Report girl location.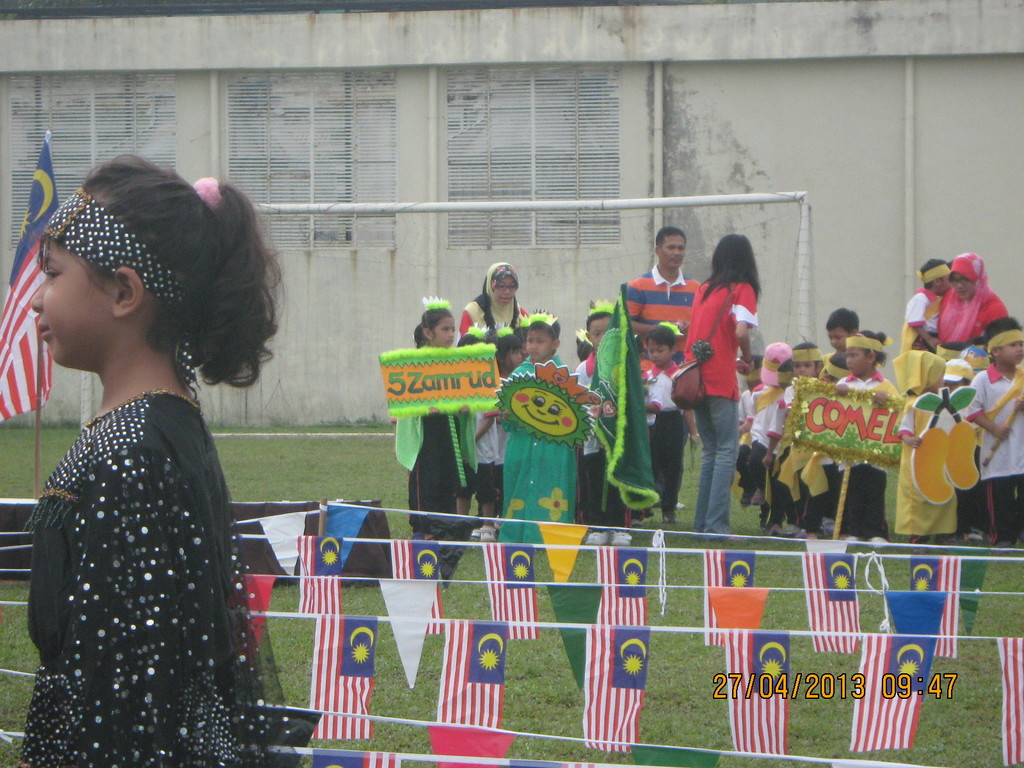
Report: bbox(393, 301, 479, 550).
